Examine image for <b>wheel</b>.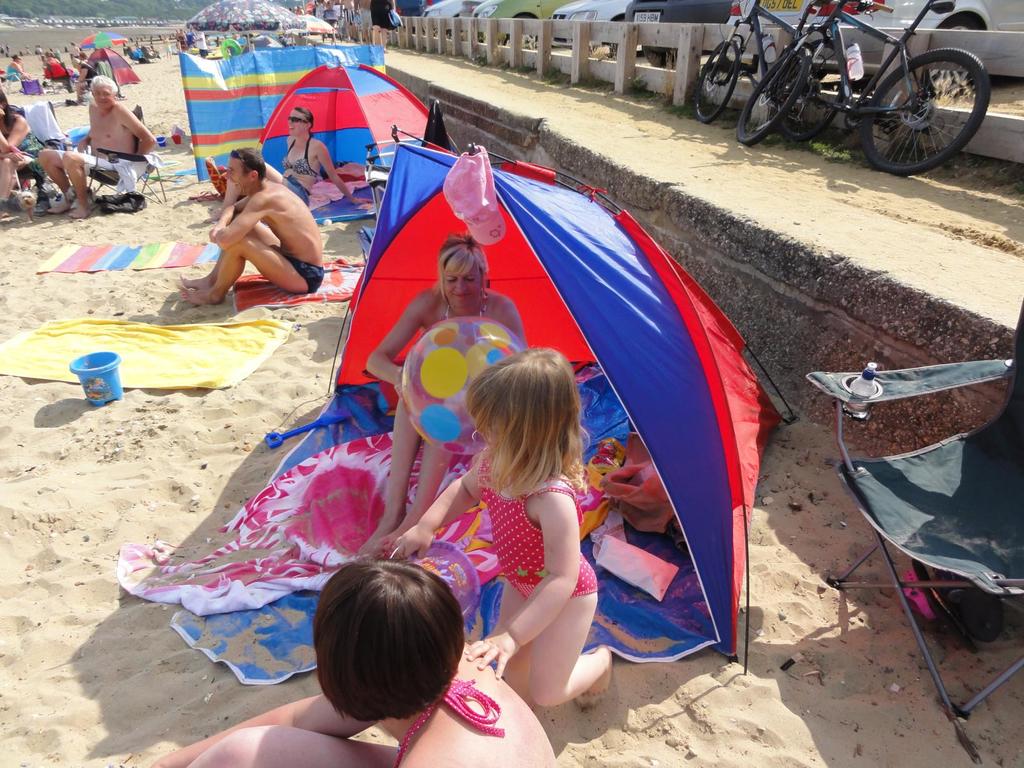
Examination result: {"left": 773, "top": 38, "right": 844, "bottom": 140}.
